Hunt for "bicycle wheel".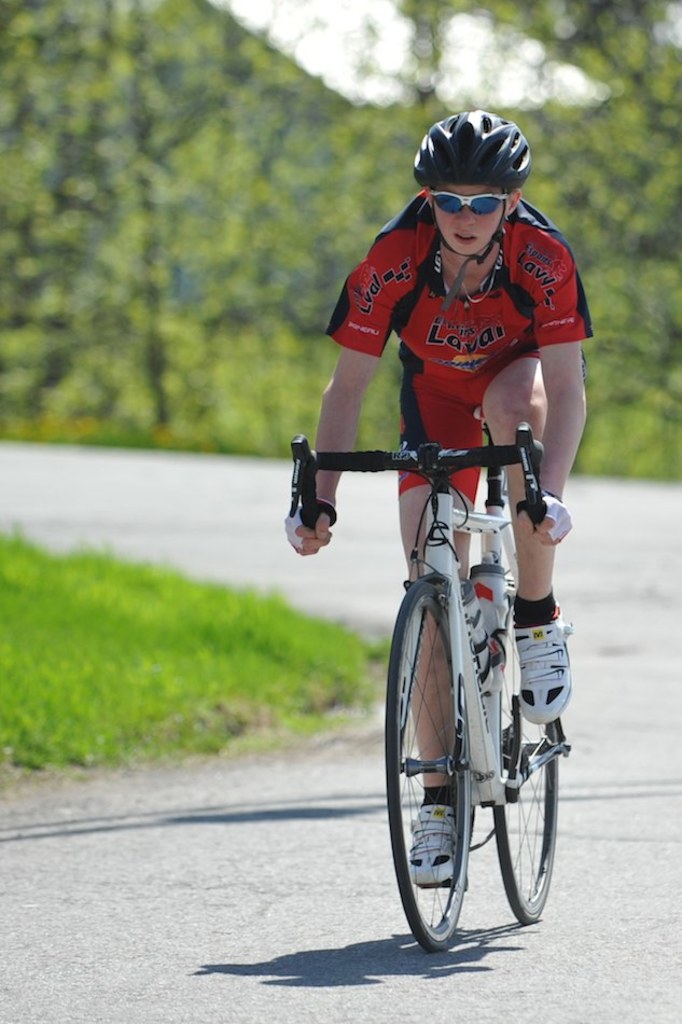
Hunted down at (x1=350, y1=559, x2=541, y2=956).
